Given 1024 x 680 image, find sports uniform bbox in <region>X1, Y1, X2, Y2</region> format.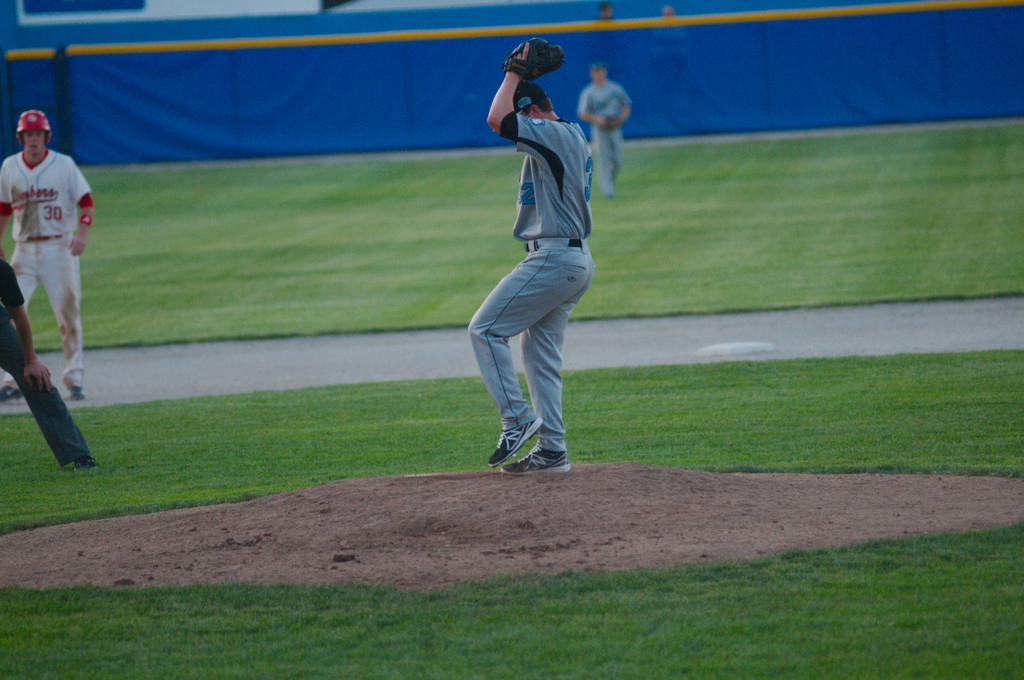
<region>0, 107, 96, 395</region>.
